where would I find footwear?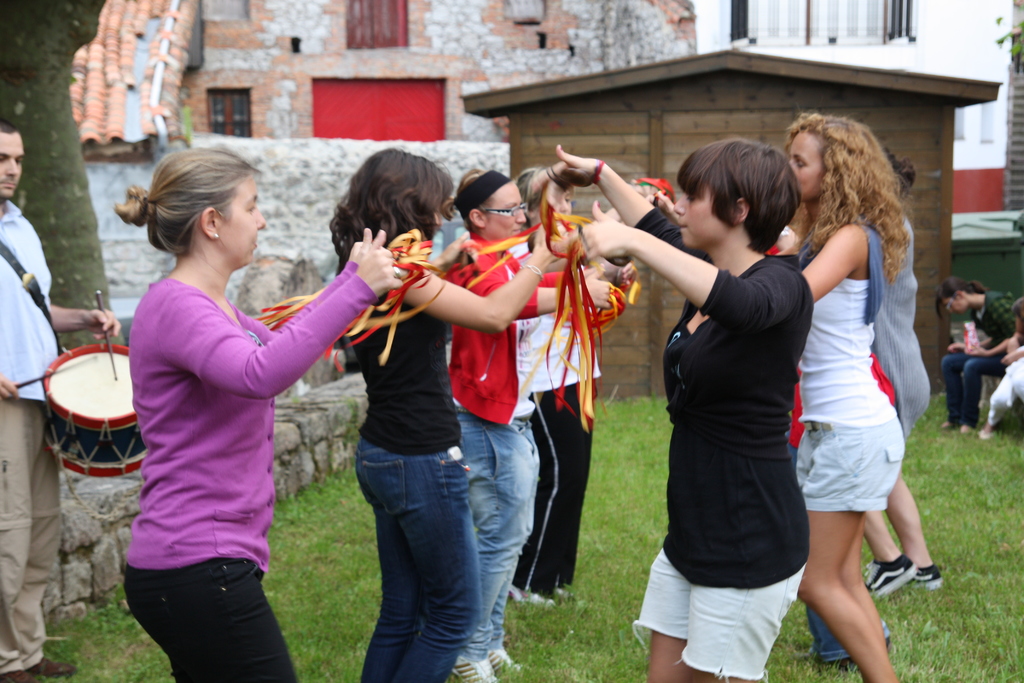
At rect(908, 561, 942, 590).
